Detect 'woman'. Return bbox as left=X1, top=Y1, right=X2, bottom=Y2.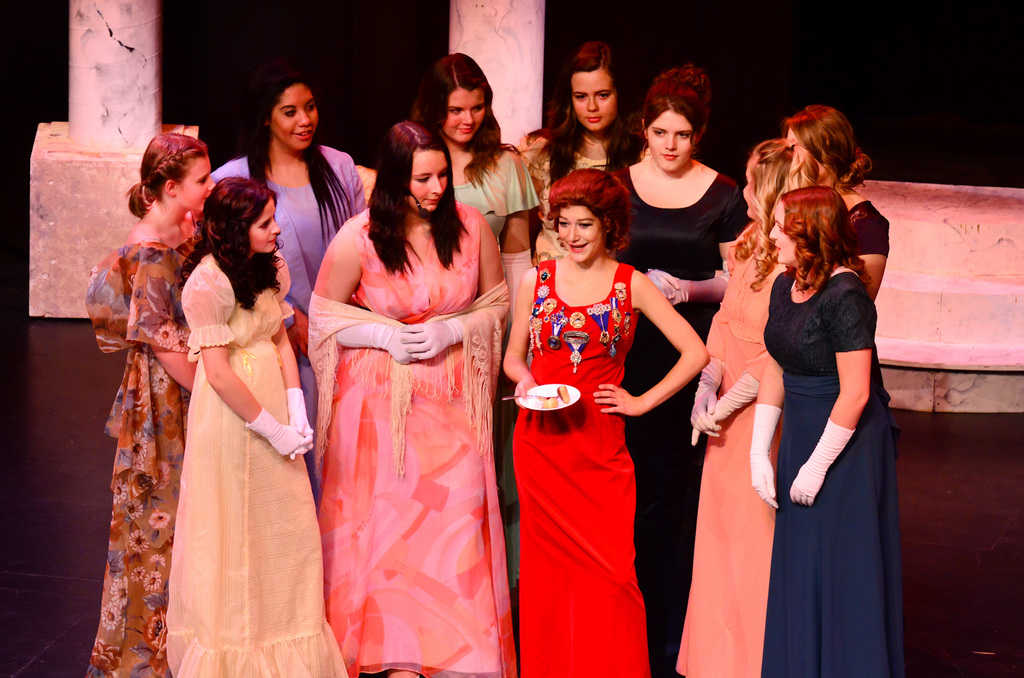
left=607, top=59, right=753, bottom=677.
